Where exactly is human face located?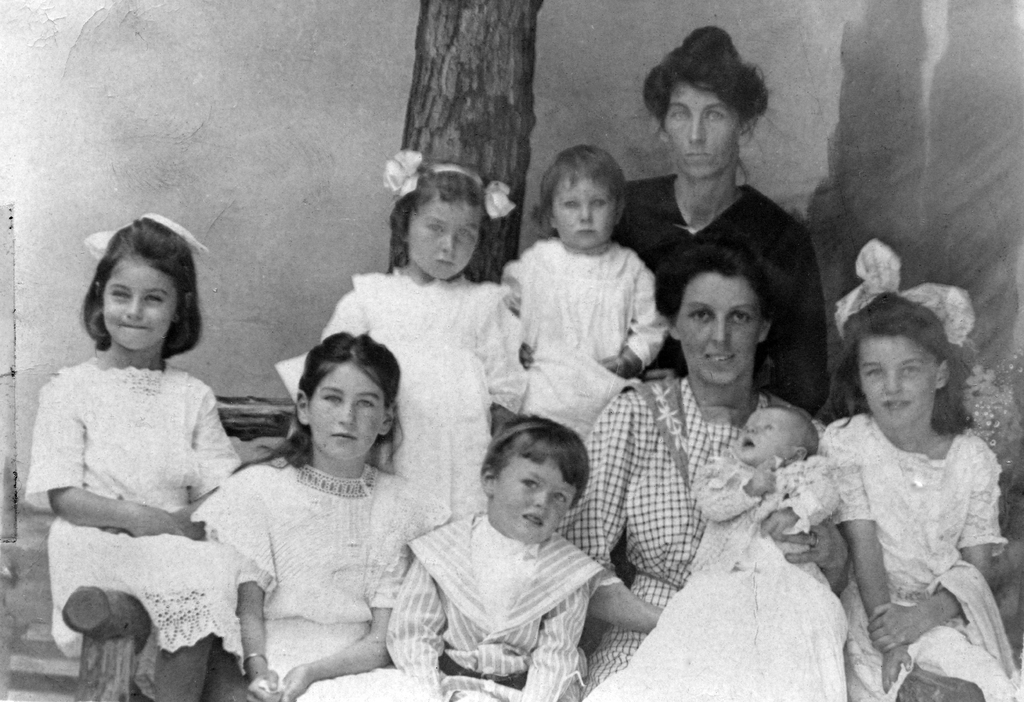
Its bounding box is [x1=102, y1=253, x2=178, y2=351].
